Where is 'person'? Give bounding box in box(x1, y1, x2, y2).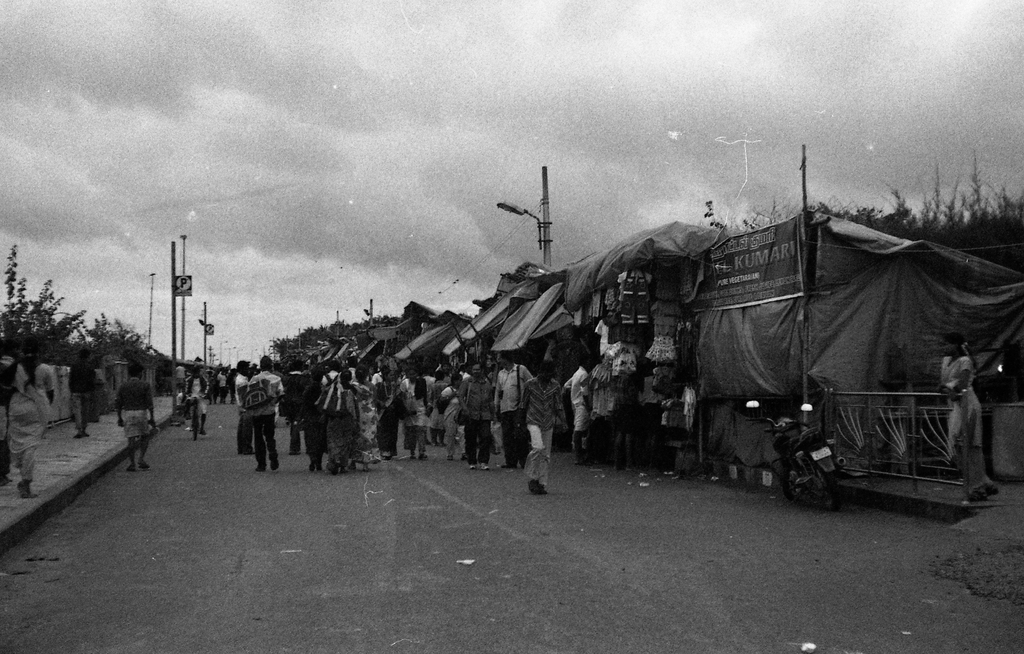
box(68, 347, 95, 437).
